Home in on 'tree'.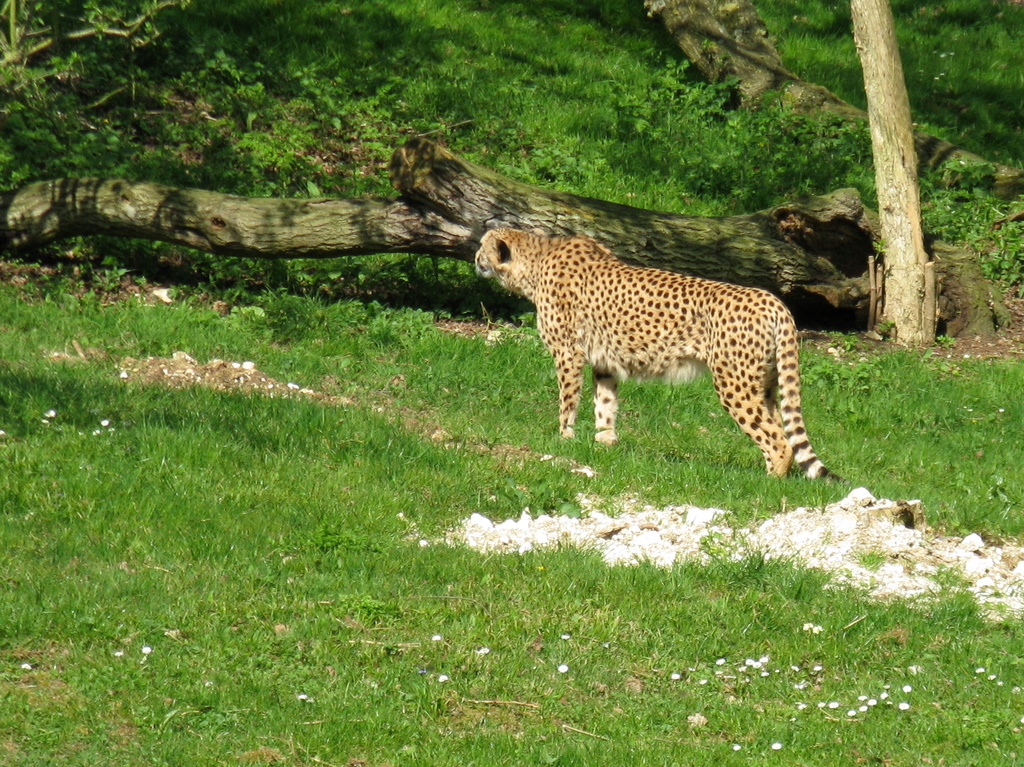
Homed in at select_region(840, 0, 943, 341).
